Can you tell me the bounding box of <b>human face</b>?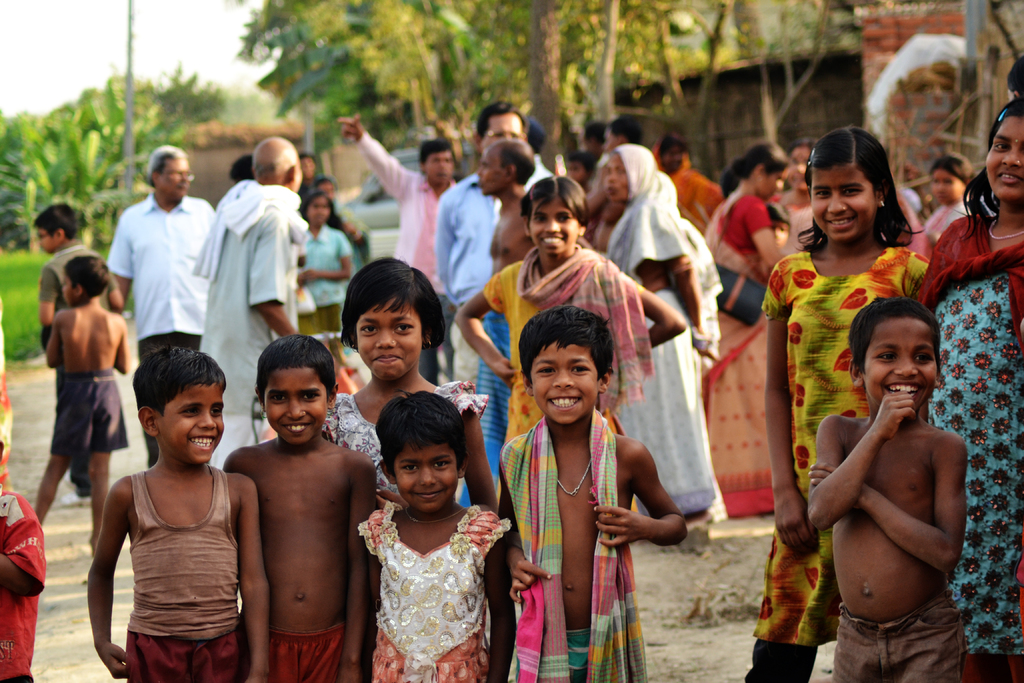
[left=764, top=177, right=780, bottom=198].
